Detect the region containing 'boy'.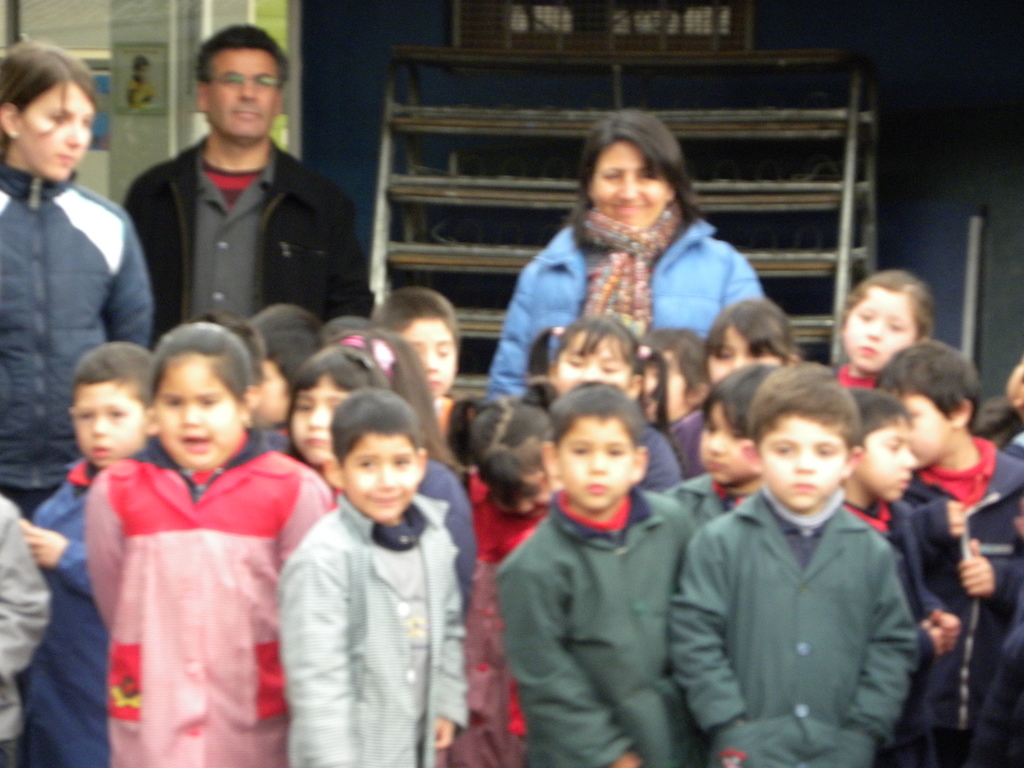
x1=372, y1=284, x2=453, y2=444.
